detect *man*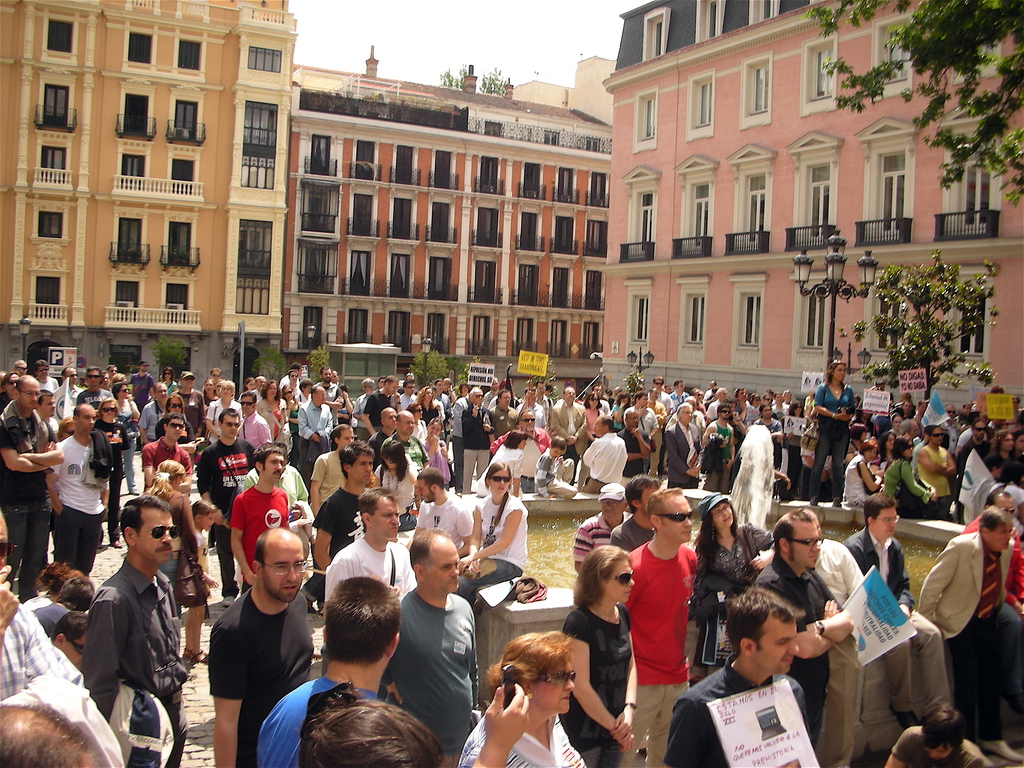
[309, 450, 380, 564]
